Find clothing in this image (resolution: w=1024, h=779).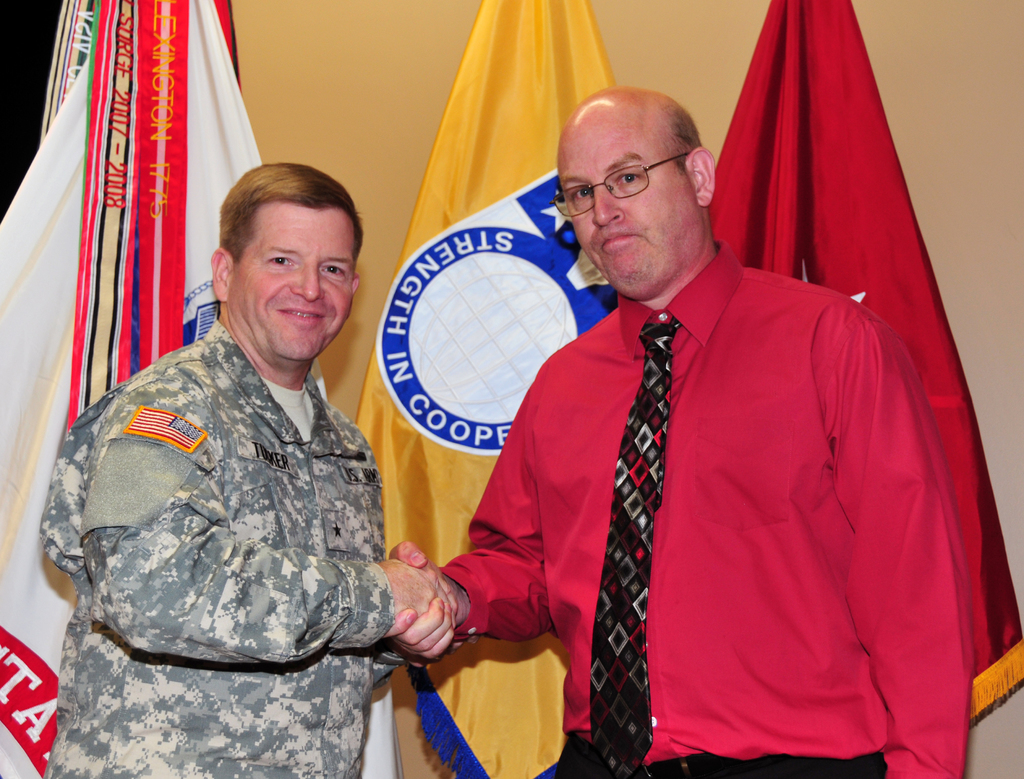
bbox=(442, 242, 975, 778).
